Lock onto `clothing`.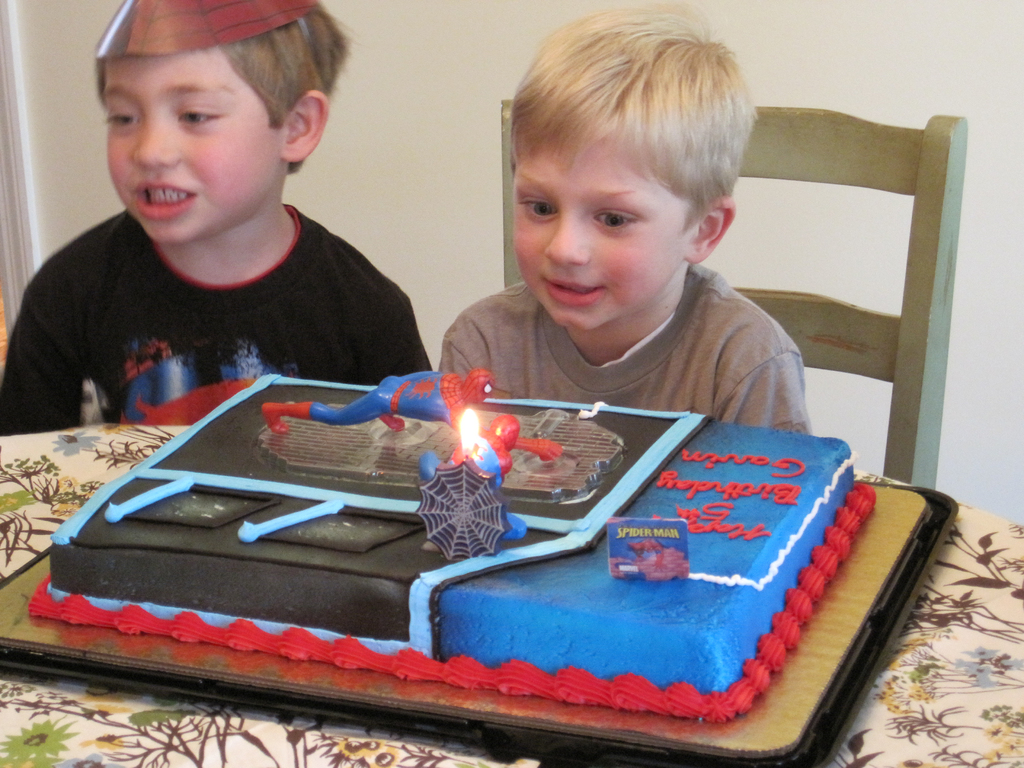
Locked: region(17, 159, 448, 441).
